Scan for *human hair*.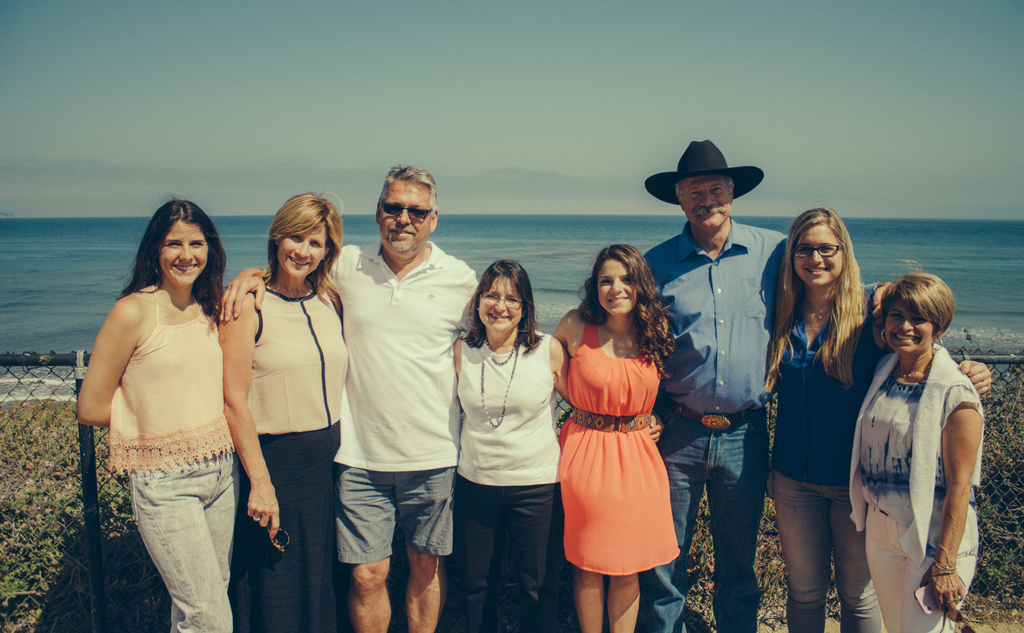
Scan result: <bbox>877, 273, 956, 329</bbox>.
